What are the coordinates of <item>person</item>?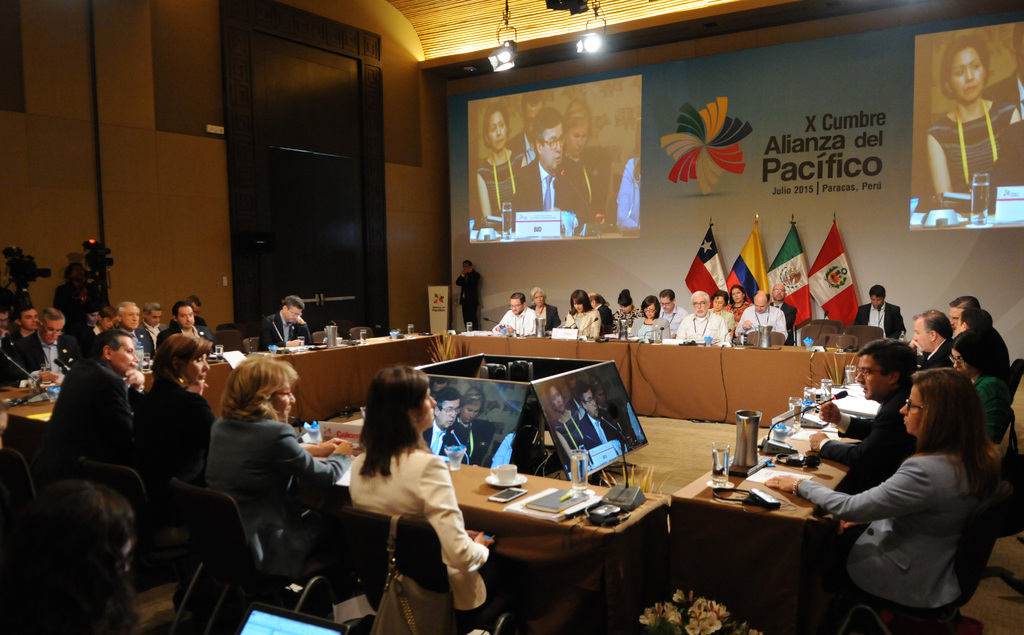
x1=10 y1=305 x2=87 y2=393.
